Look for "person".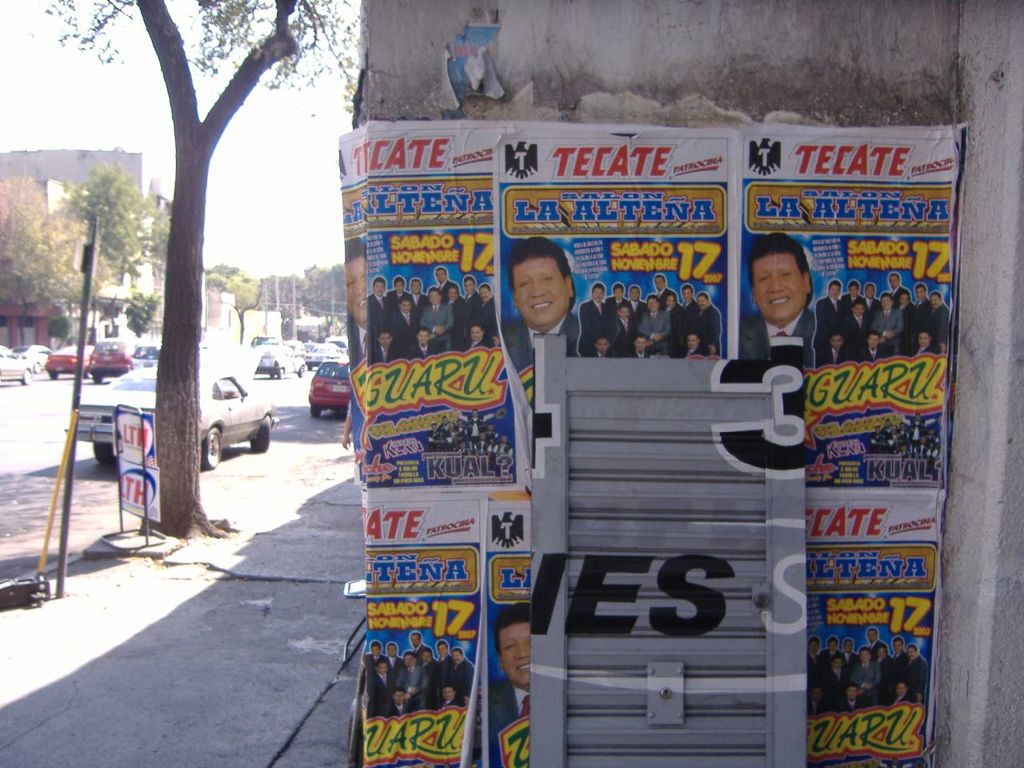
Found: bbox=[345, 236, 366, 371].
